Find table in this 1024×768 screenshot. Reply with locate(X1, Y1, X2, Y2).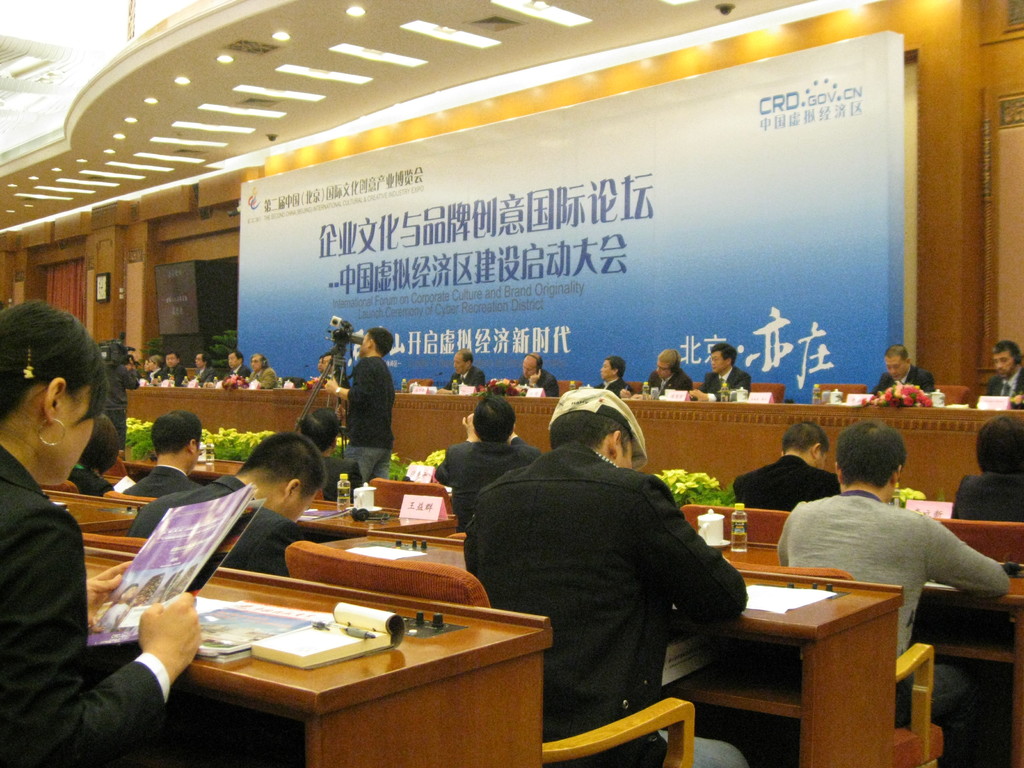
locate(90, 538, 551, 767).
